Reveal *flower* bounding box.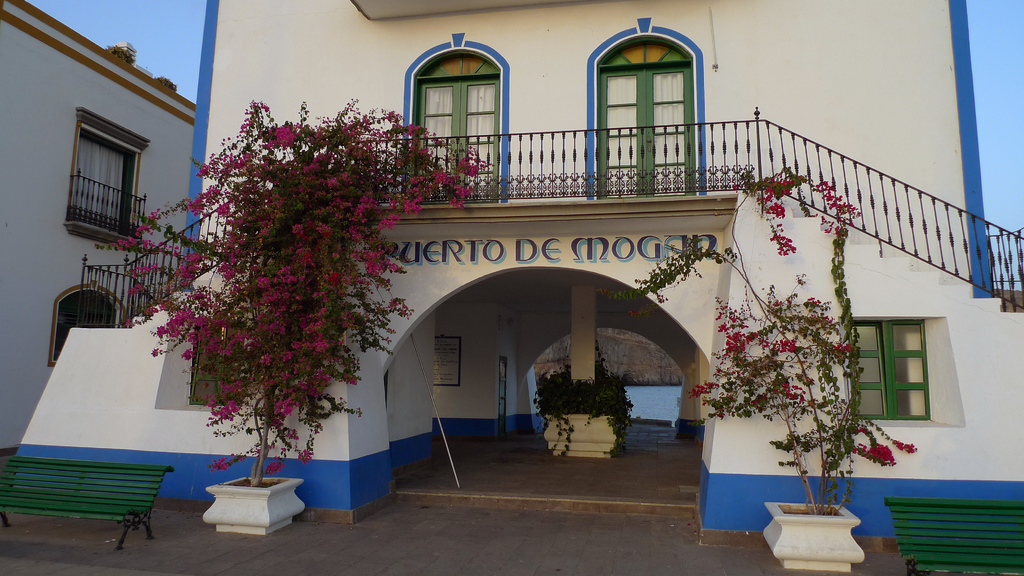
Revealed: <bbox>416, 198, 426, 205</bbox>.
